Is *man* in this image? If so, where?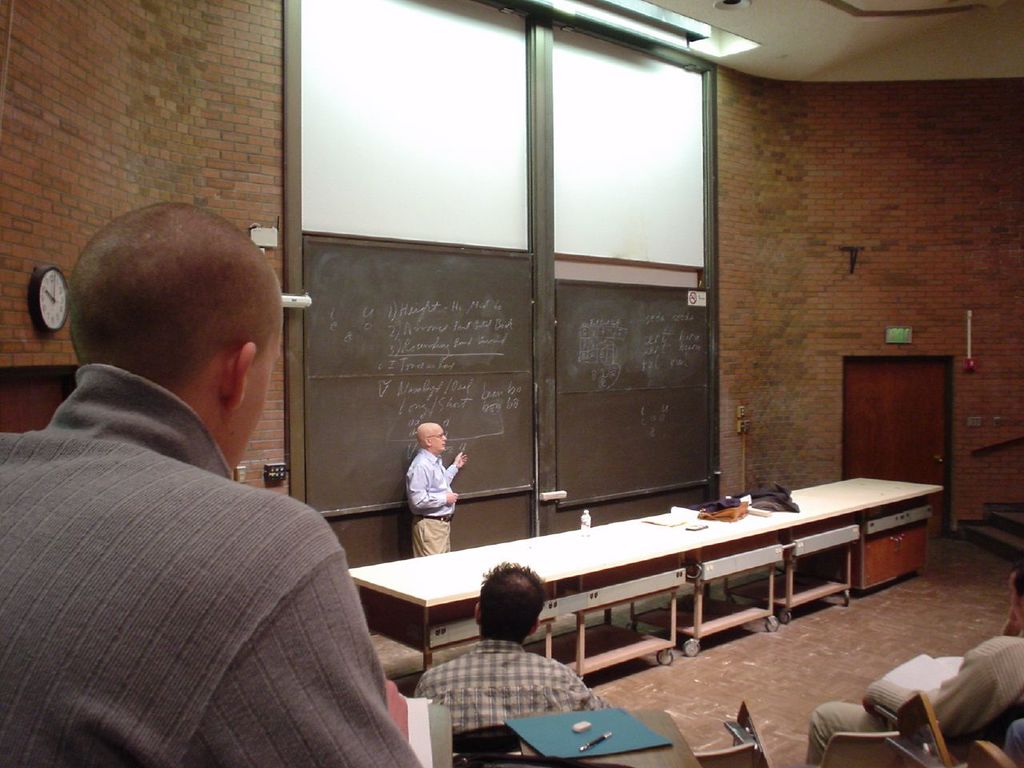
Yes, at 14, 178, 402, 763.
